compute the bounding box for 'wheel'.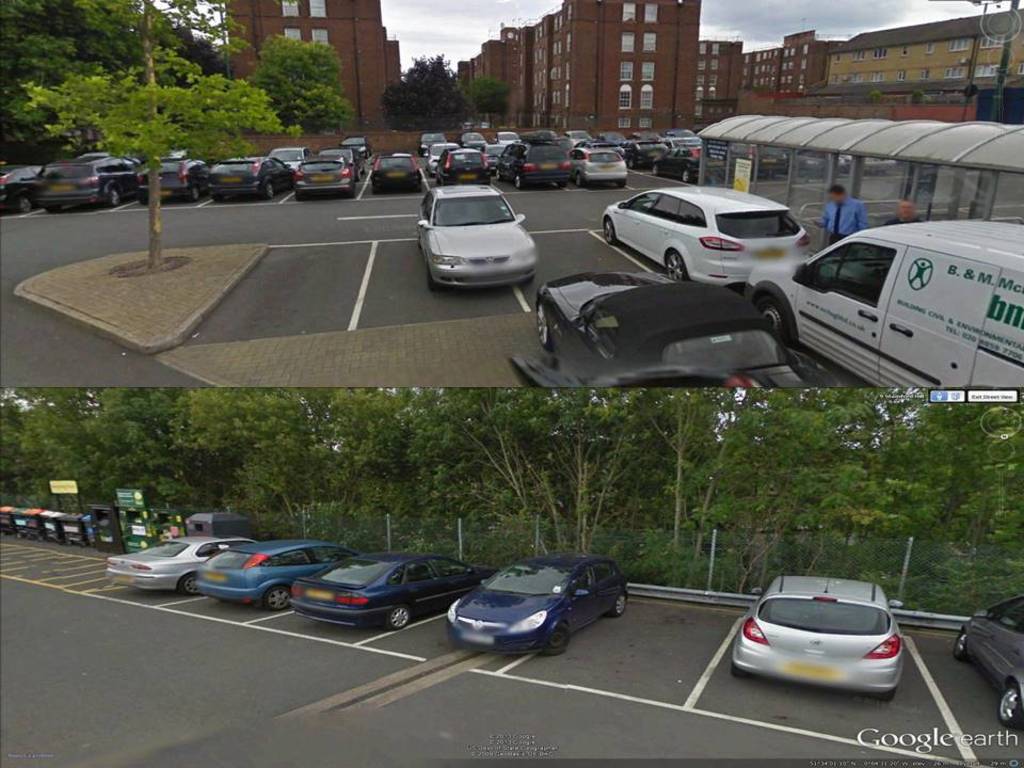
(535,619,575,657).
